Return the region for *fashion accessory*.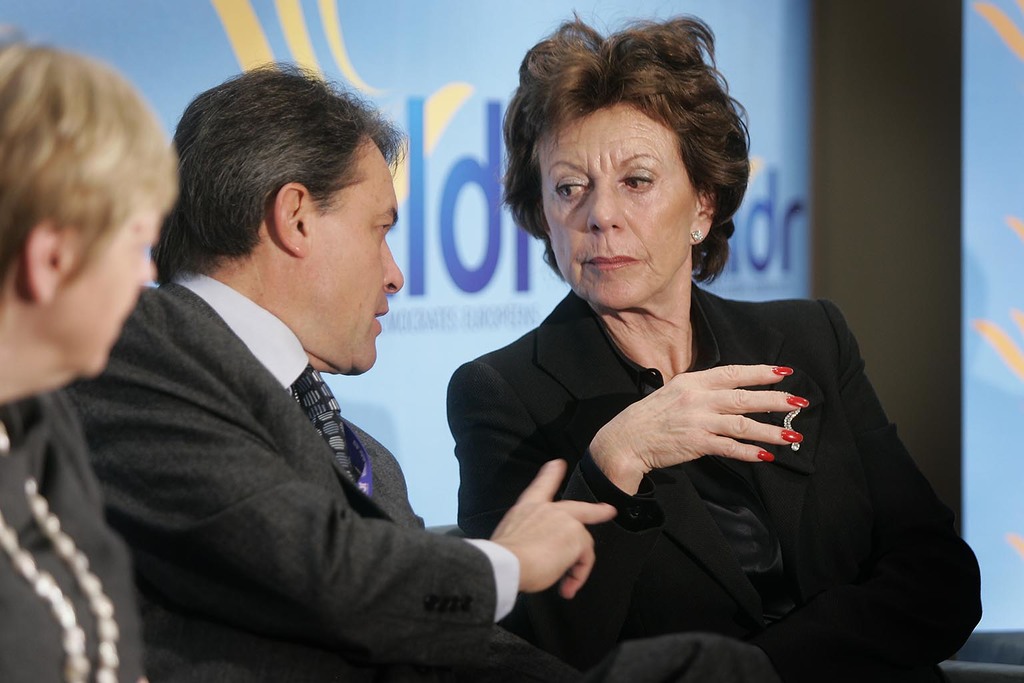
291/366/359/486.
